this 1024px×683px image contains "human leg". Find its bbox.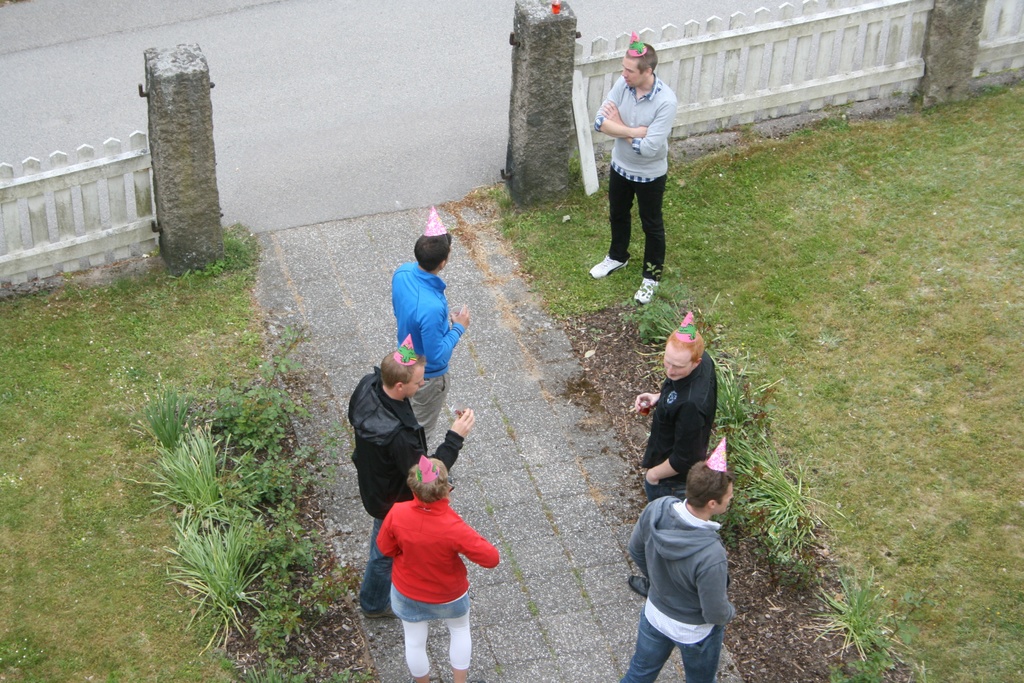
region(588, 168, 632, 274).
